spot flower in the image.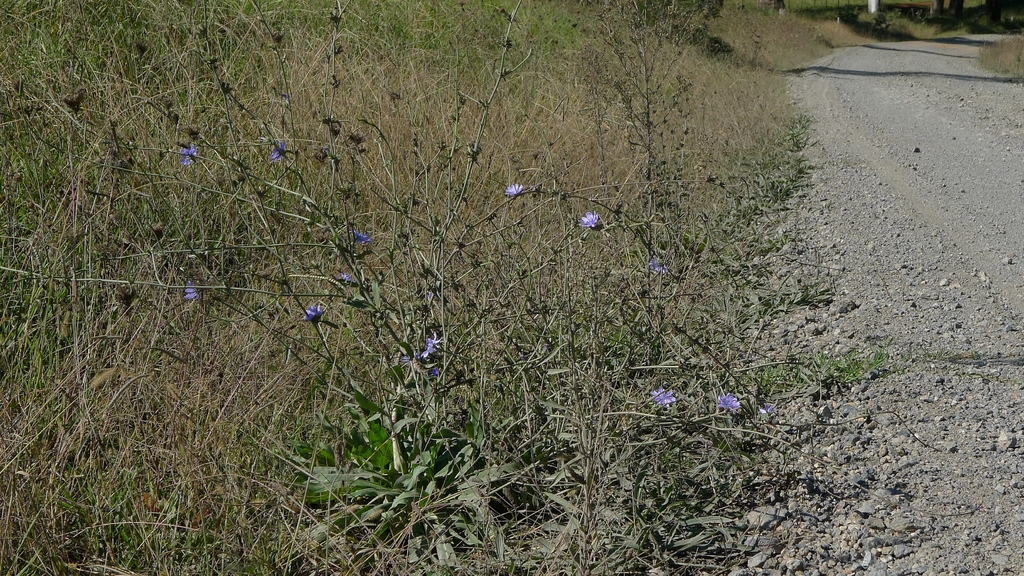
flower found at left=346, top=230, right=372, bottom=247.
